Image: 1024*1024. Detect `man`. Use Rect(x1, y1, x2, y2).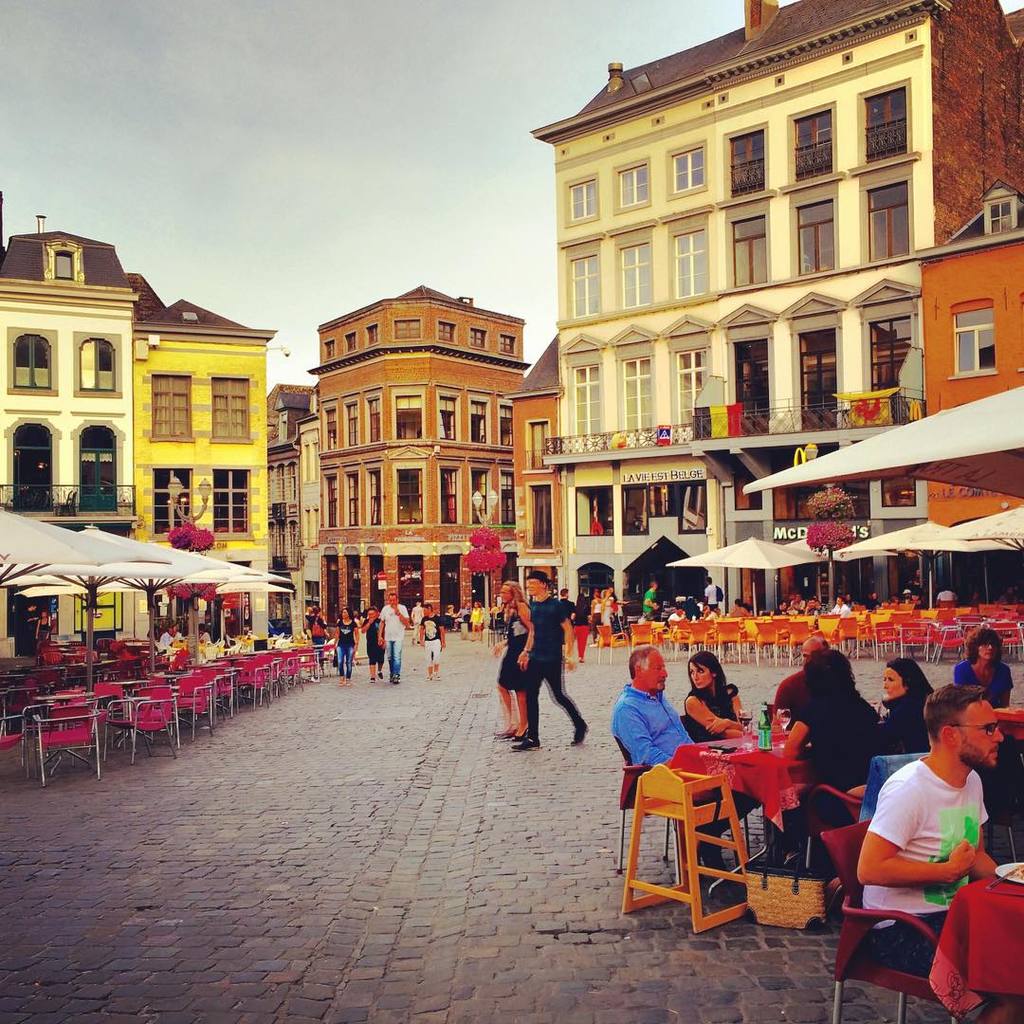
Rect(637, 575, 665, 626).
